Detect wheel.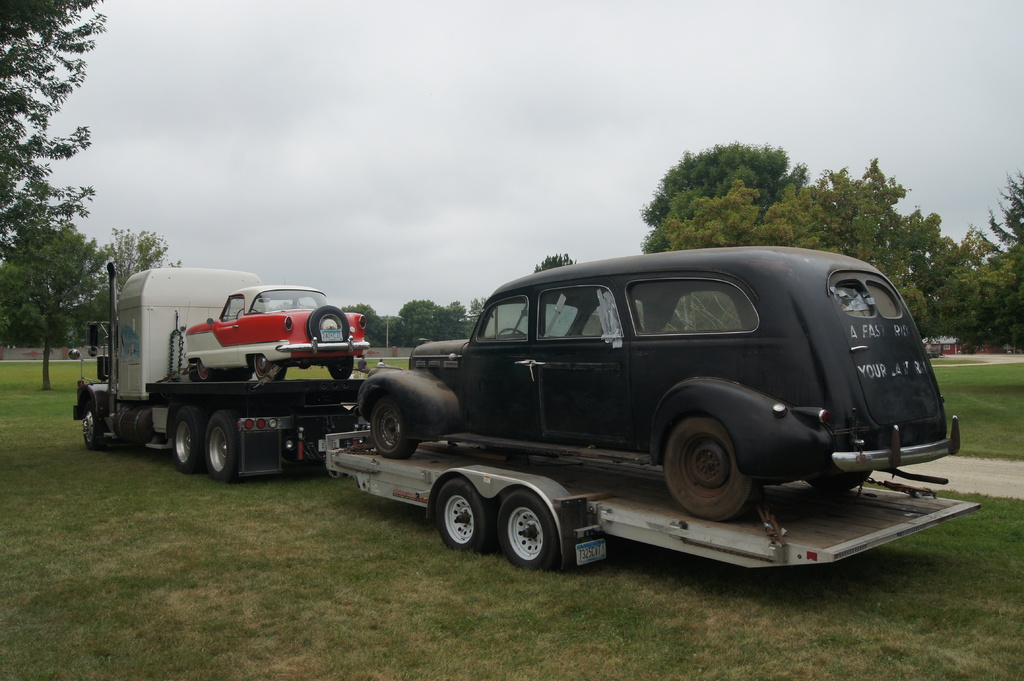
Detected at pyautogui.locateOnScreen(204, 410, 240, 479).
